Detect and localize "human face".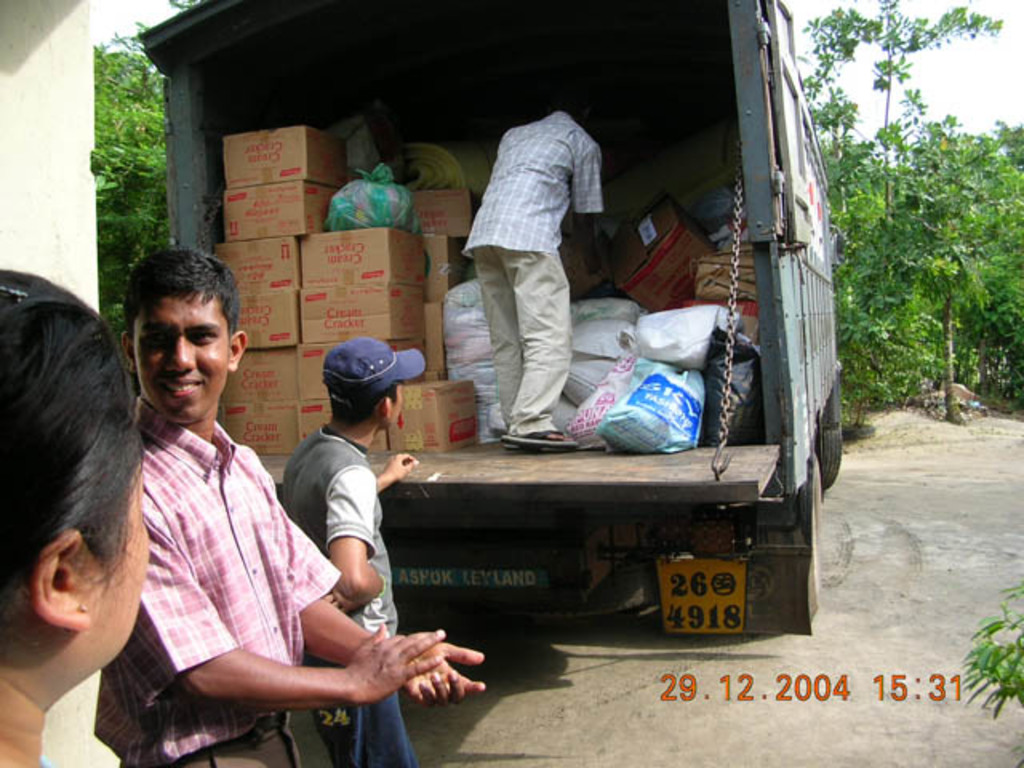
Localized at (x1=386, y1=382, x2=402, y2=427).
